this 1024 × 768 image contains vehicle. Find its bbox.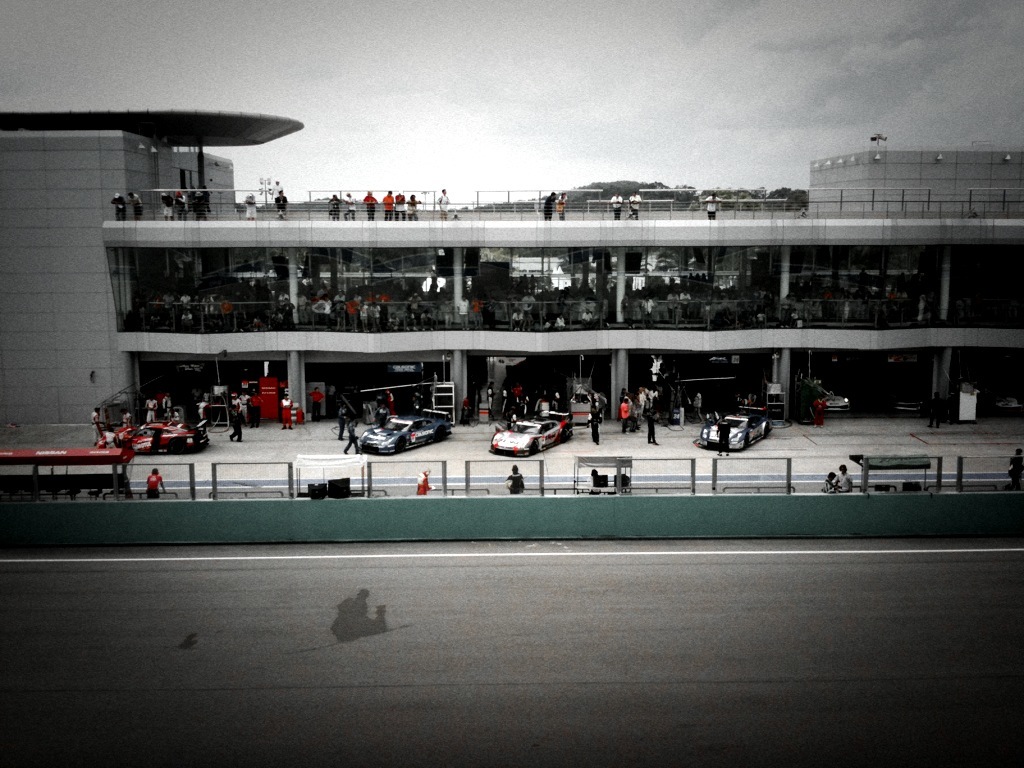
[492, 408, 571, 457].
